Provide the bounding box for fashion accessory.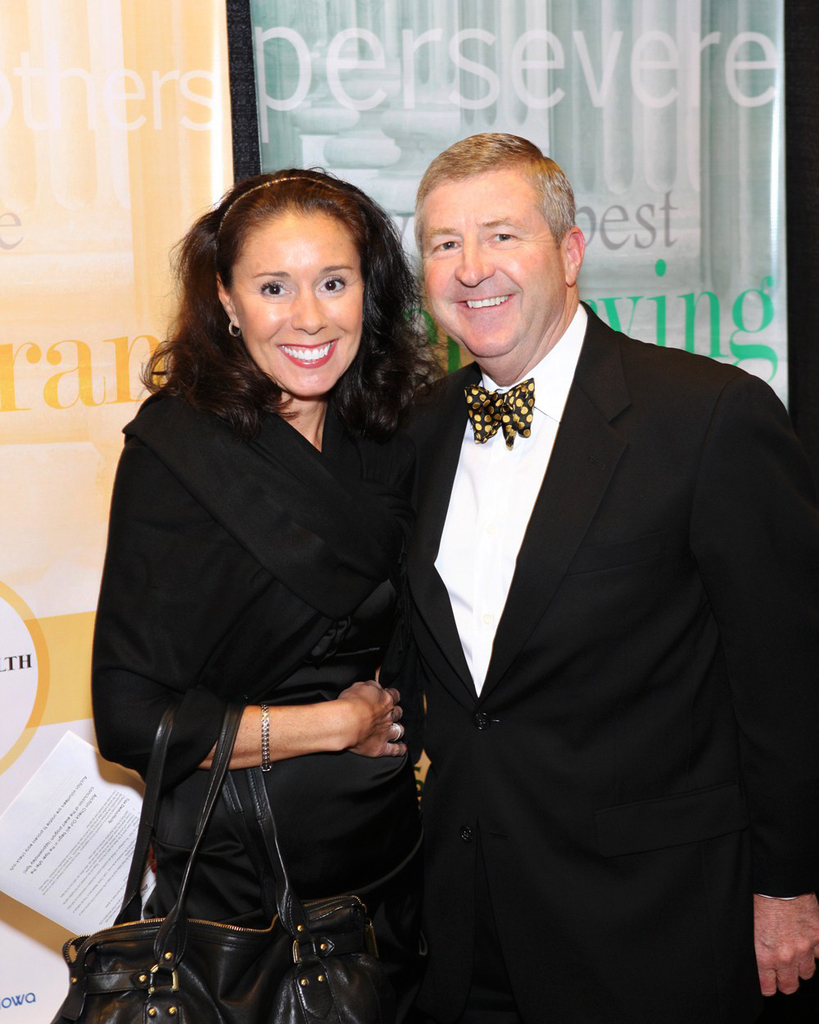
<region>260, 701, 276, 779</region>.
